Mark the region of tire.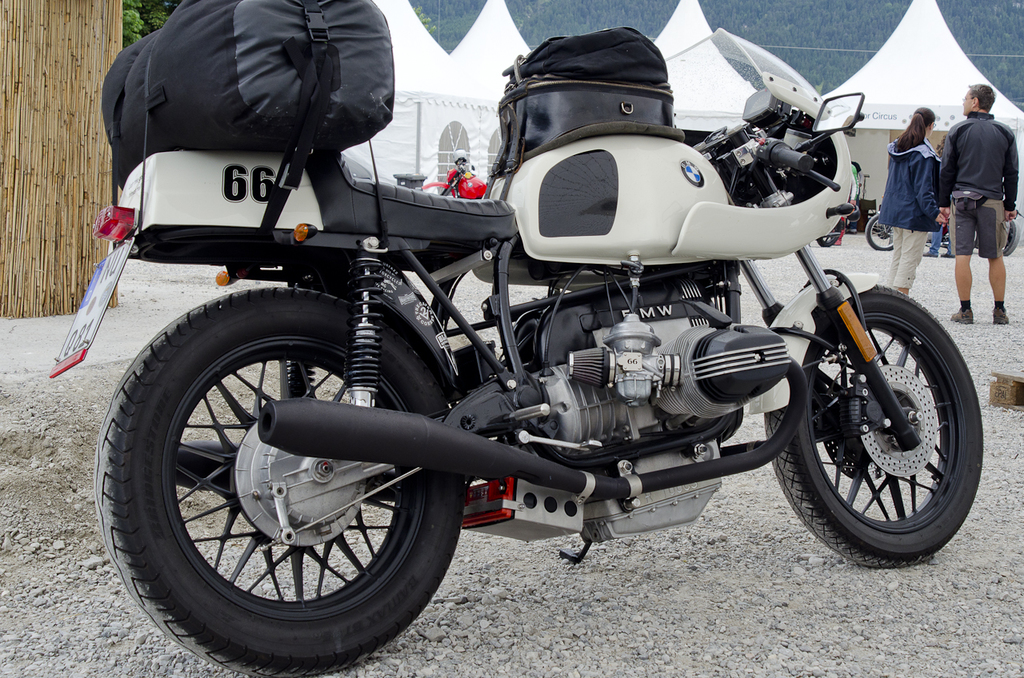
Region: x1=865 y1=212 x2=895 y2=251.
